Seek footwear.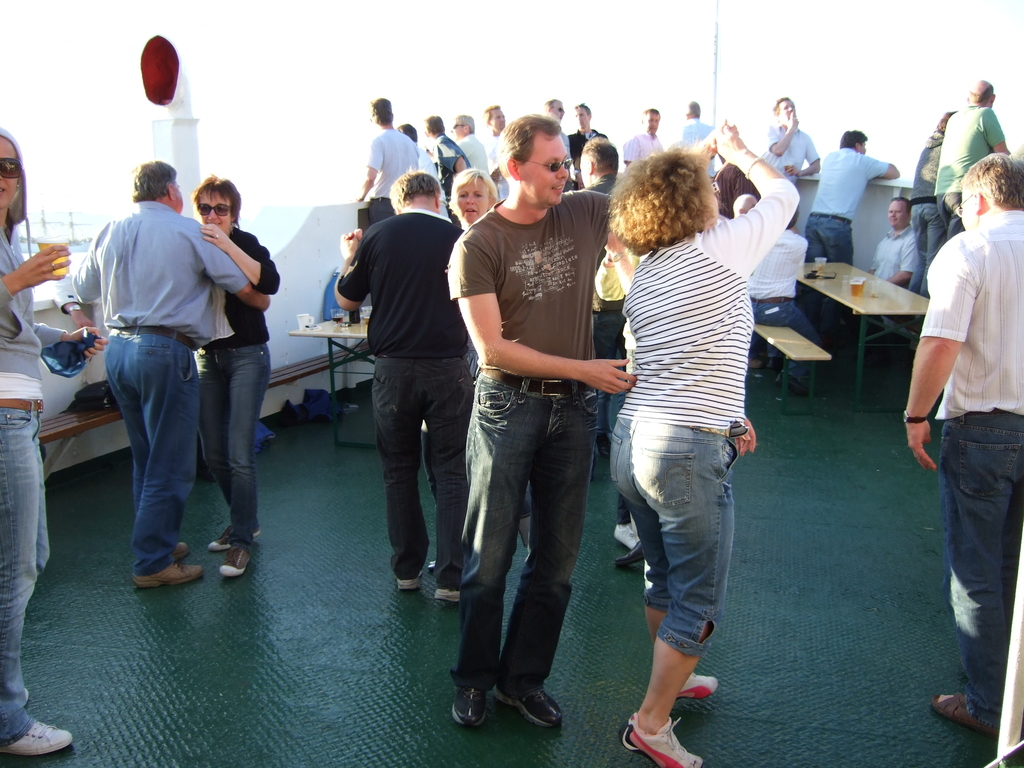
bbox(625, 717, 703, 767).
